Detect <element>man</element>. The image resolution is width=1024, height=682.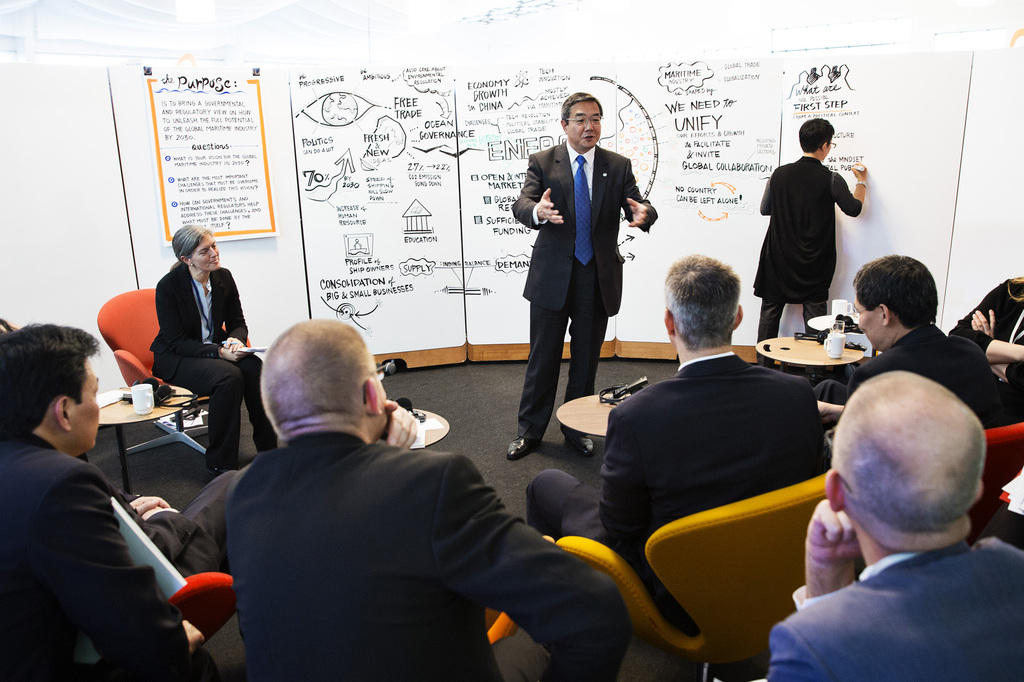
<box>501,91,659,460</box>.
